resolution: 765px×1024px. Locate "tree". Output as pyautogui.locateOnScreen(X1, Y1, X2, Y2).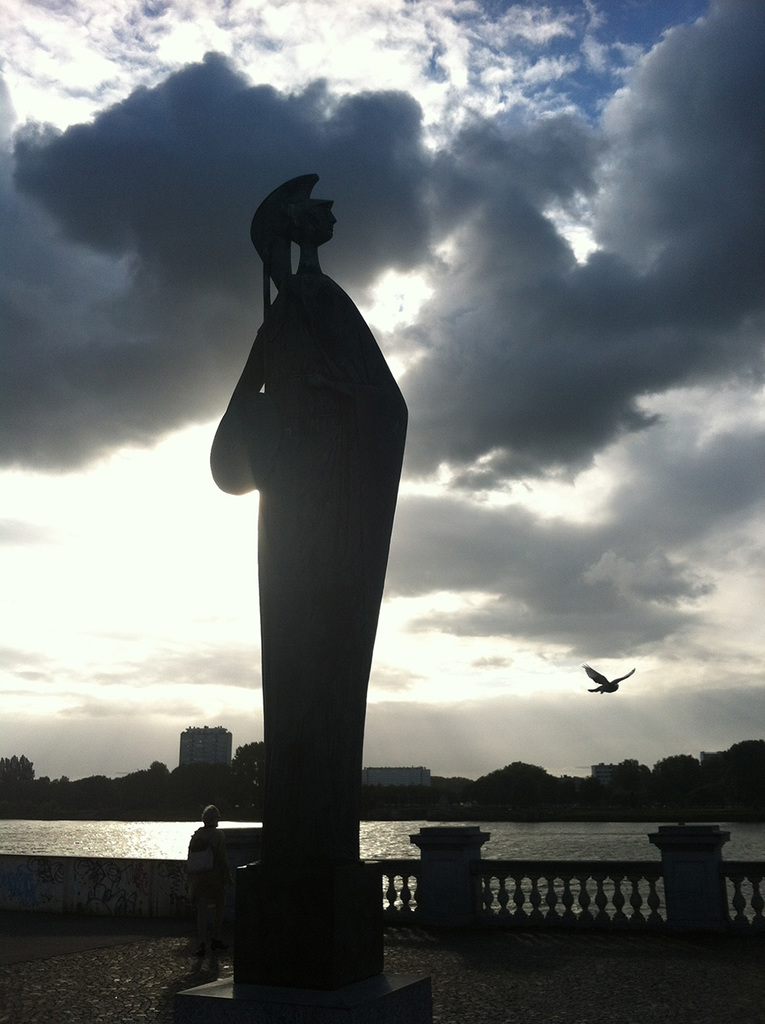
pyautogui.locateOnScreen(0, 738, 60, 815).
